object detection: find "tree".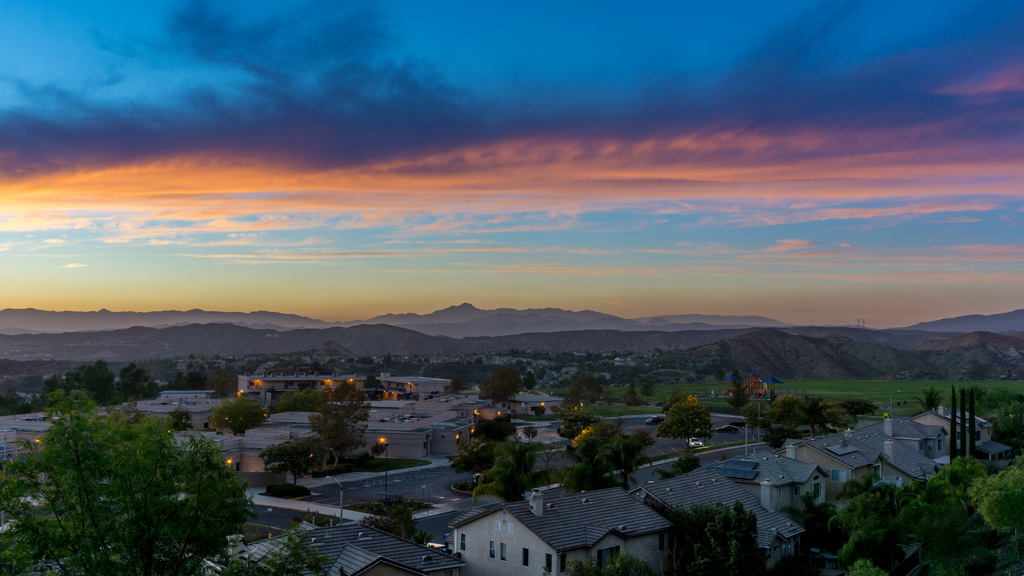
{"left": 484, "top": 430, "right": 544, "bottom": 493}.
